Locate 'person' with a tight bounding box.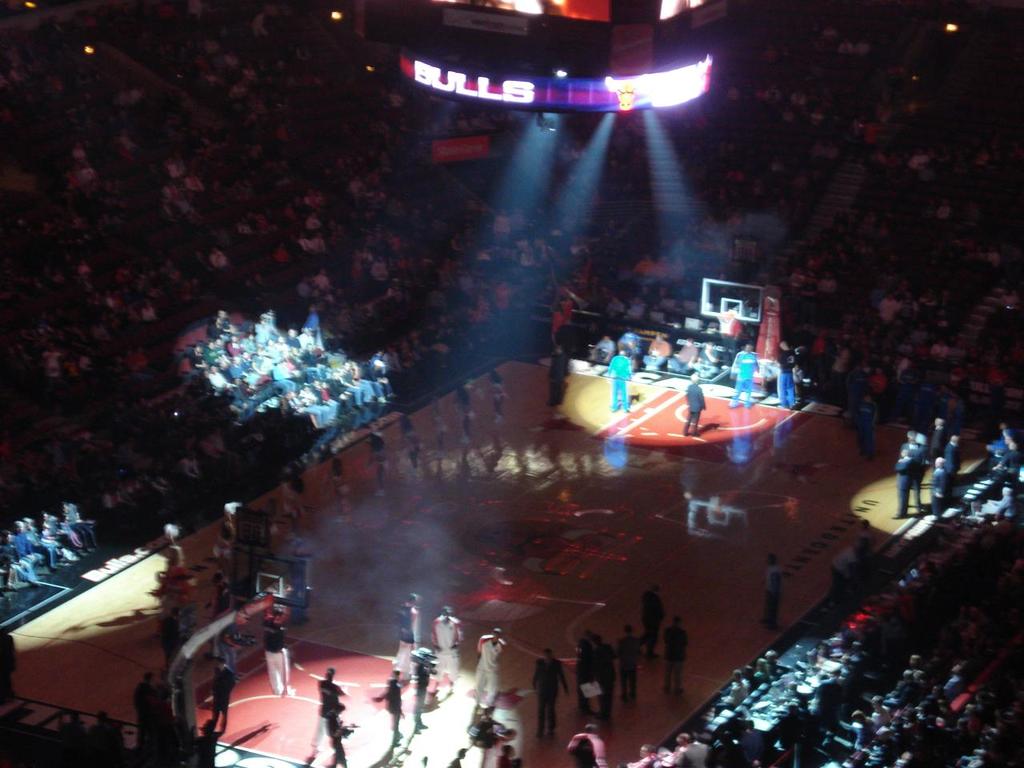
rect(604, 344, 642, 406).
